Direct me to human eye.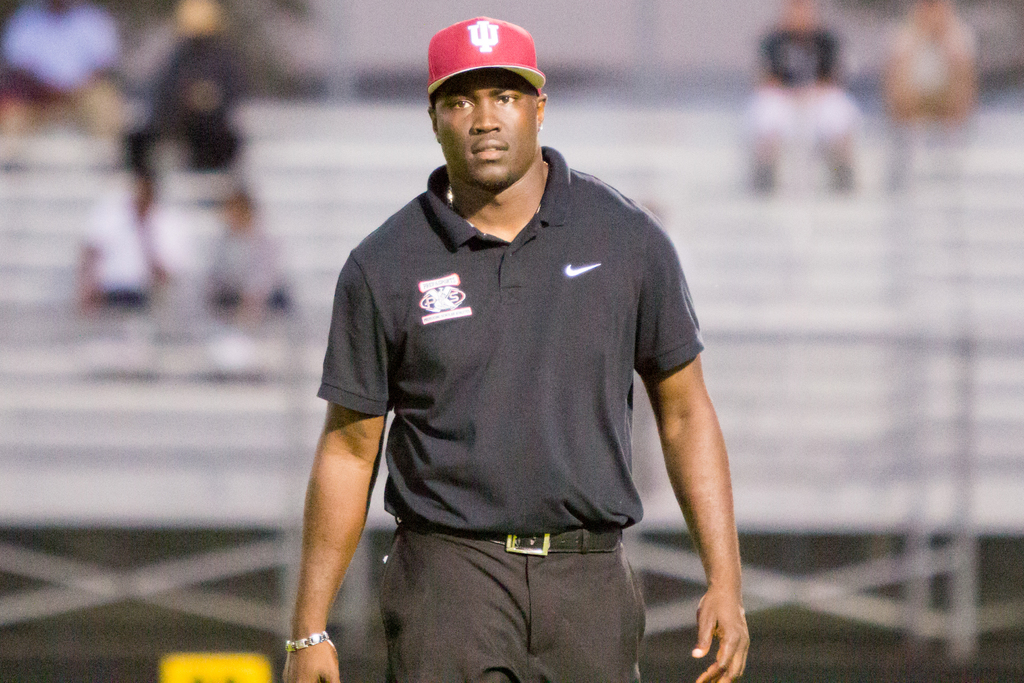
Direction: {"left": 447, "top": 95, "right": 479, "bottom": 111}.
